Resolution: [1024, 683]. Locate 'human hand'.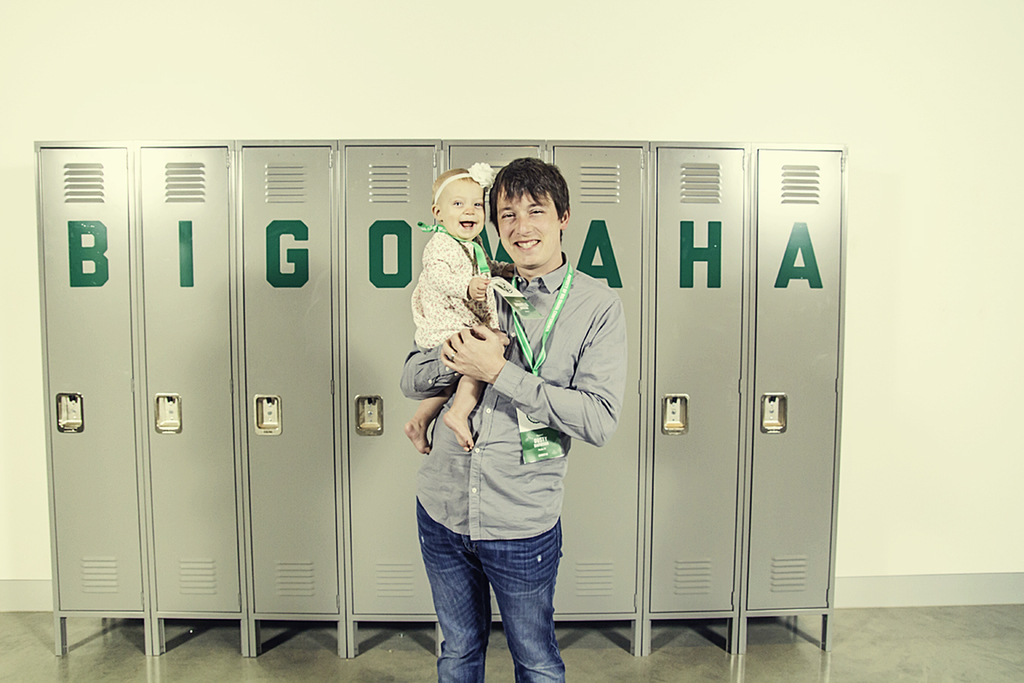
box(467, 275, 490, 300).
